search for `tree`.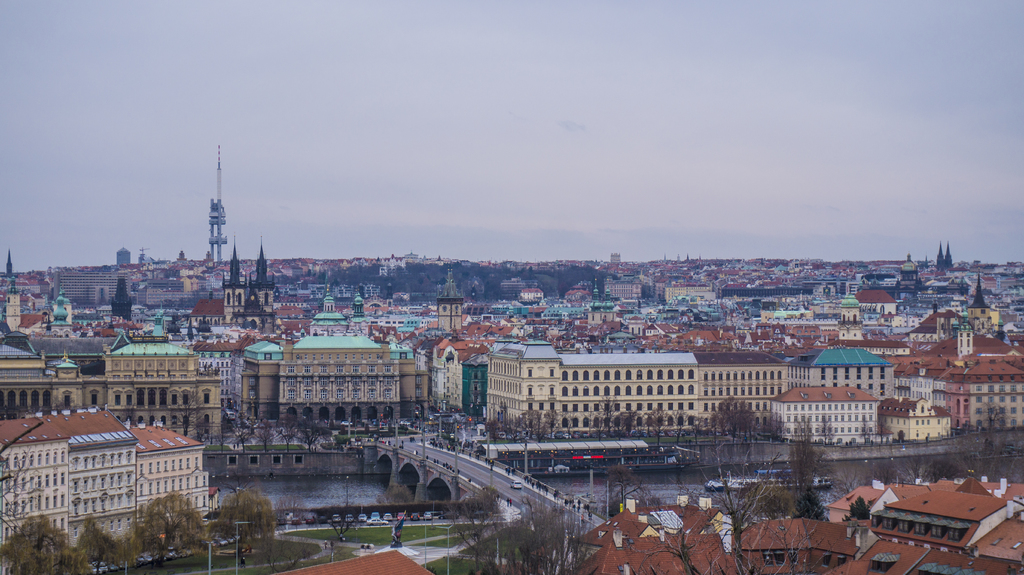
Found at BBox(778, 423, 822, 515).
